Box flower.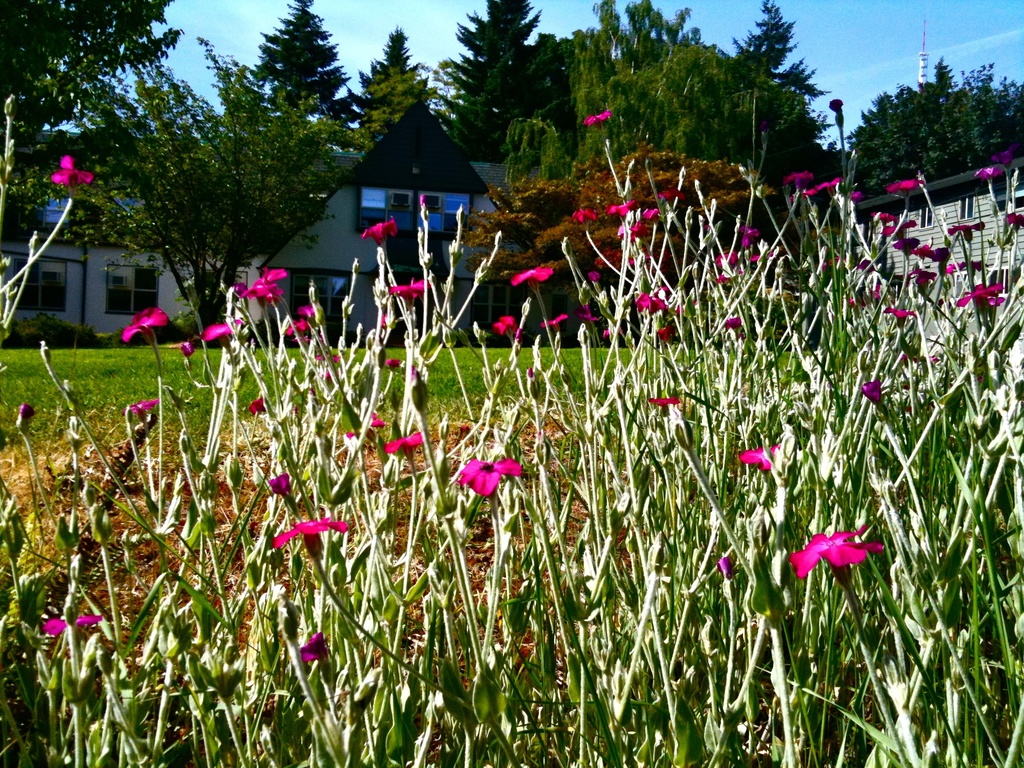
385,354,397,370.
